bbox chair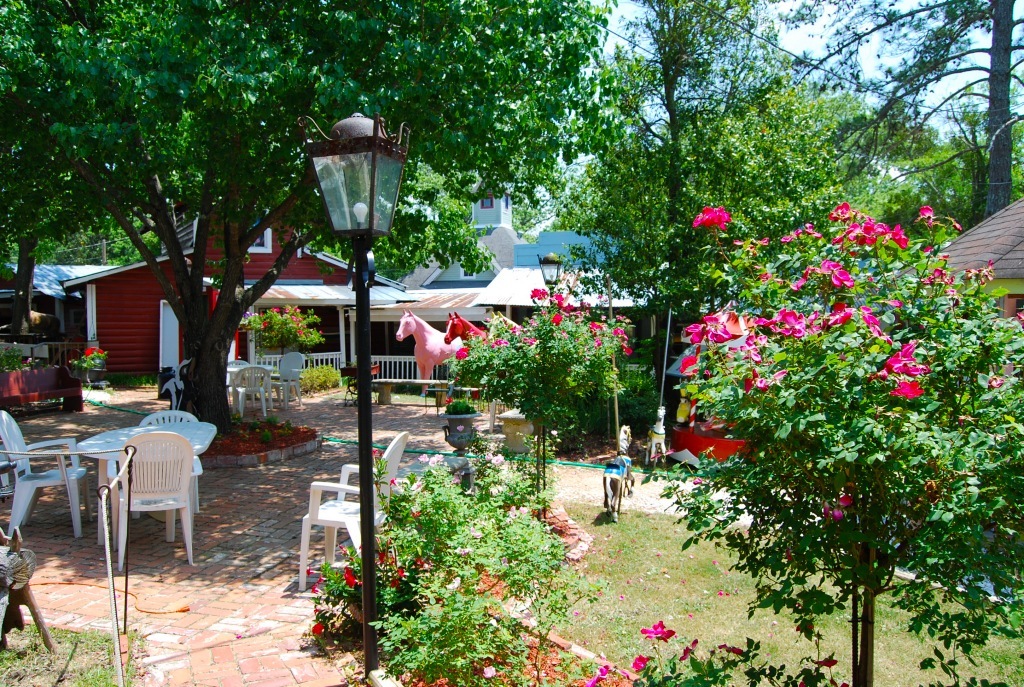
<region>300, 429, 412, 592</region>
